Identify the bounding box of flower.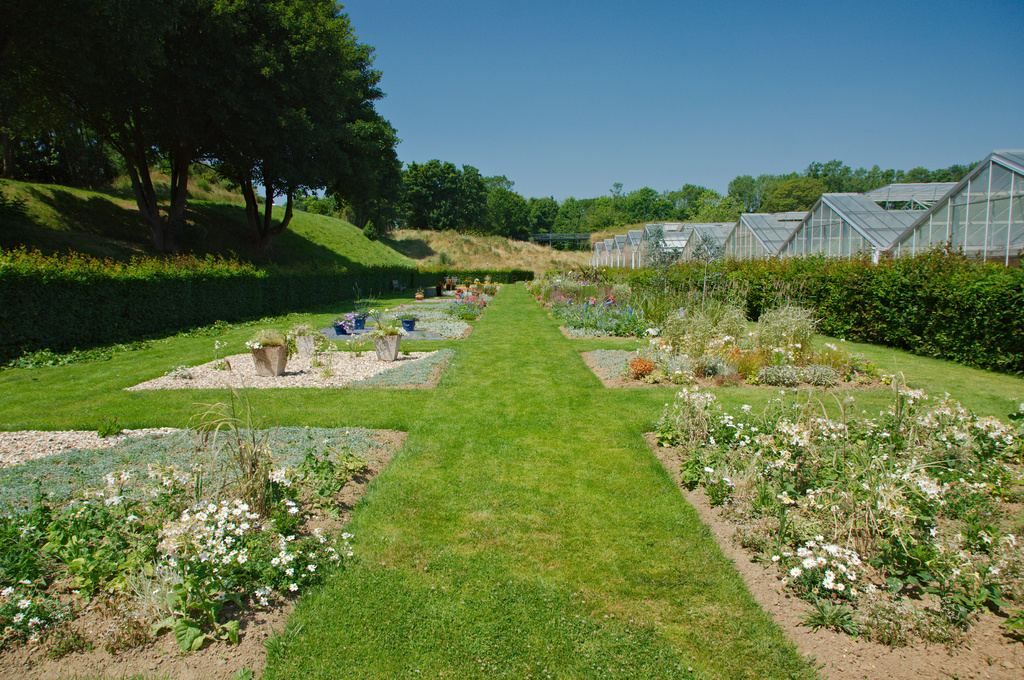
(x1=105, y1=472, x2=115, y2=487).
